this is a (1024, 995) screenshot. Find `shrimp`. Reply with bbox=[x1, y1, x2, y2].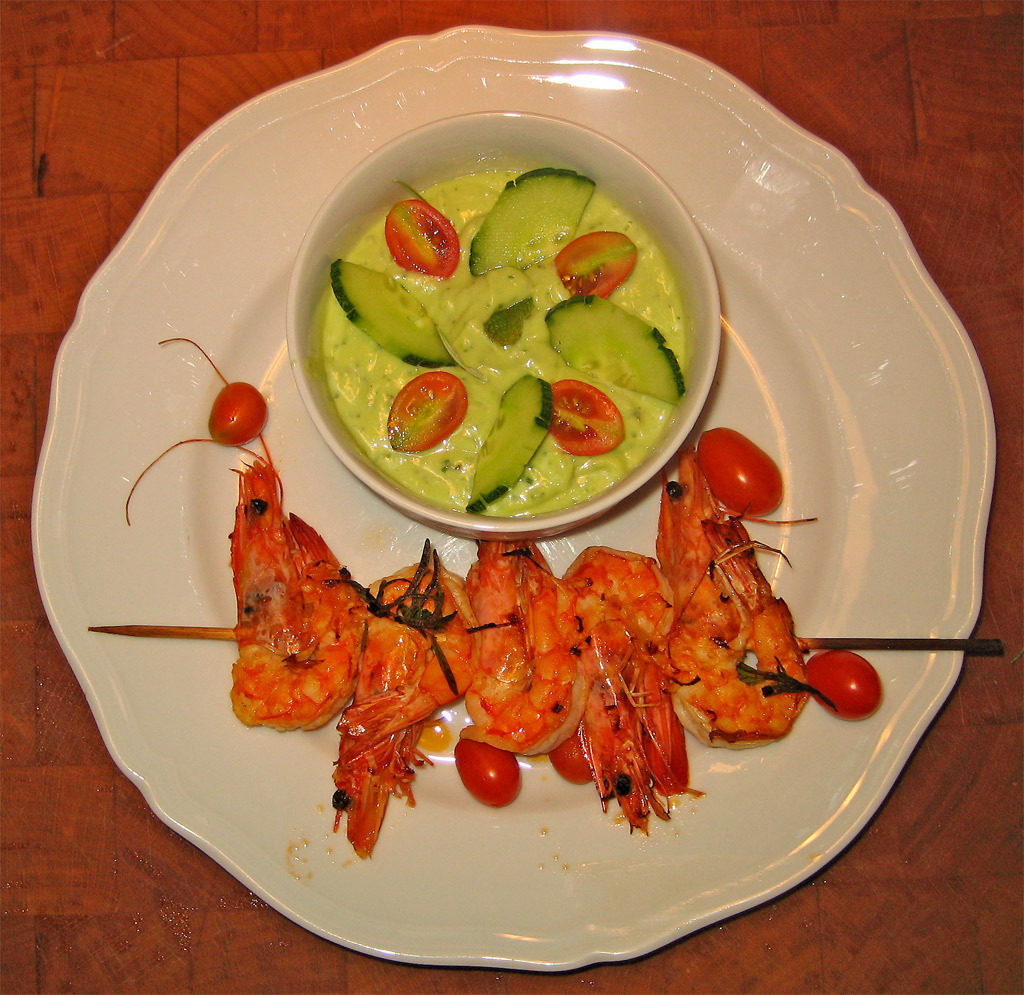
bbox=[460, 535, 596, 761].
